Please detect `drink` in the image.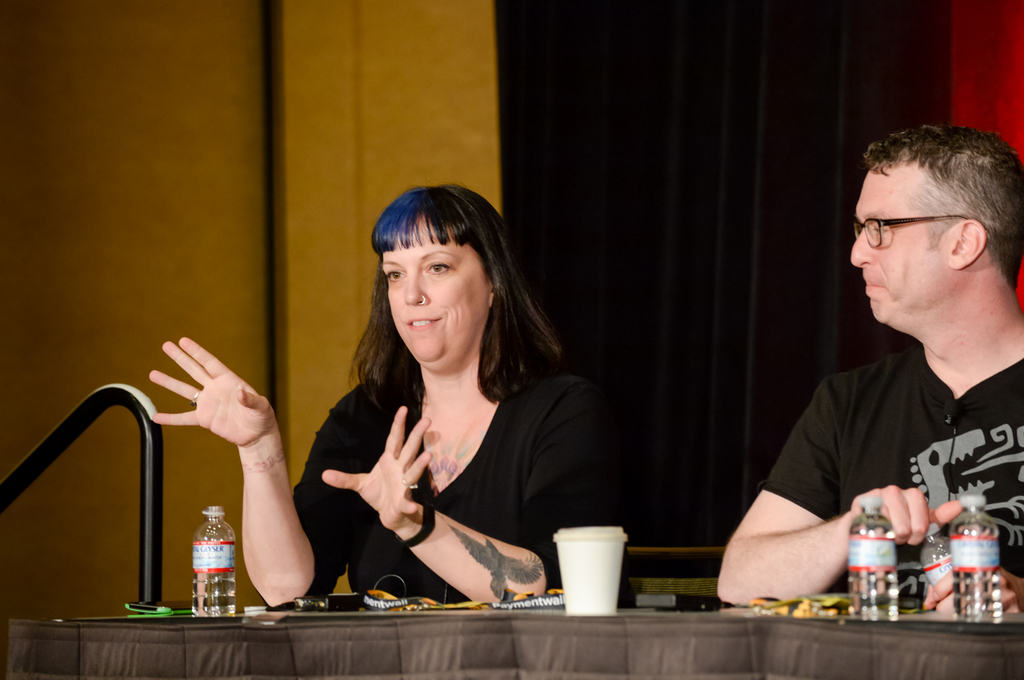
<box>920,537,961,612</box>.
